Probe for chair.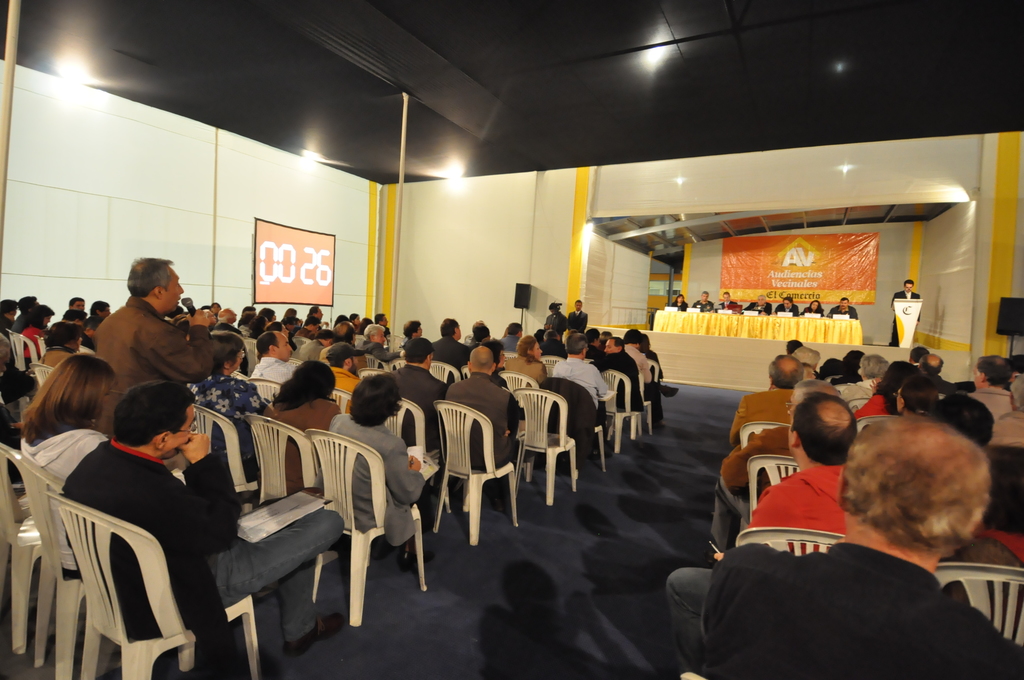
Probe result: (x1=247, y1=414, x2=311, y2=600).
